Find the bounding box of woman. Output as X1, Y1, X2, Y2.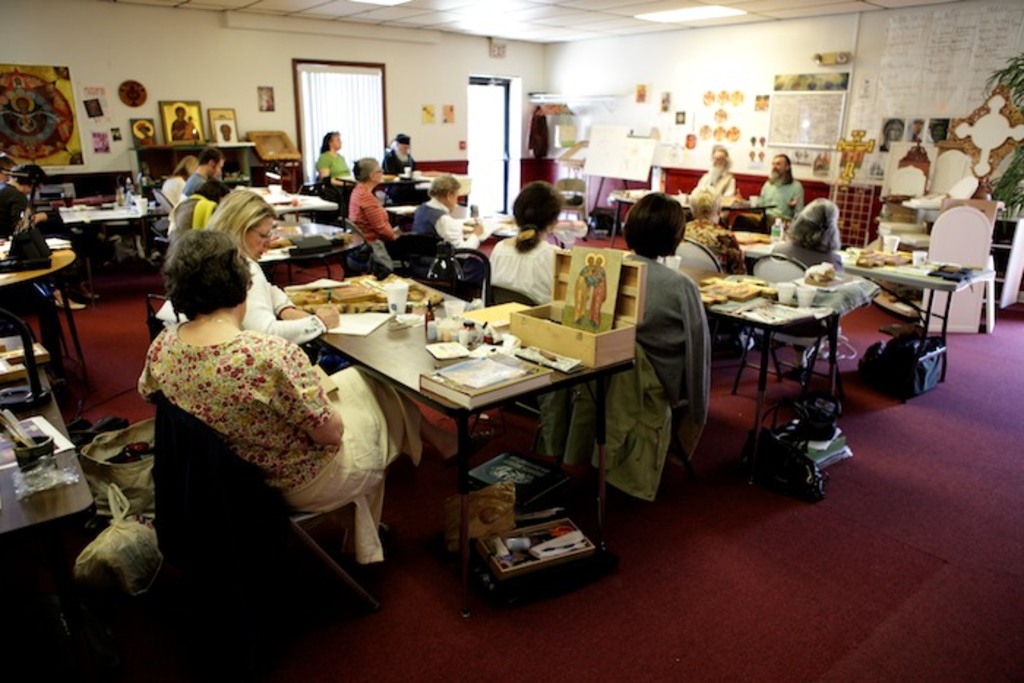
617, 193, 708, 486.
